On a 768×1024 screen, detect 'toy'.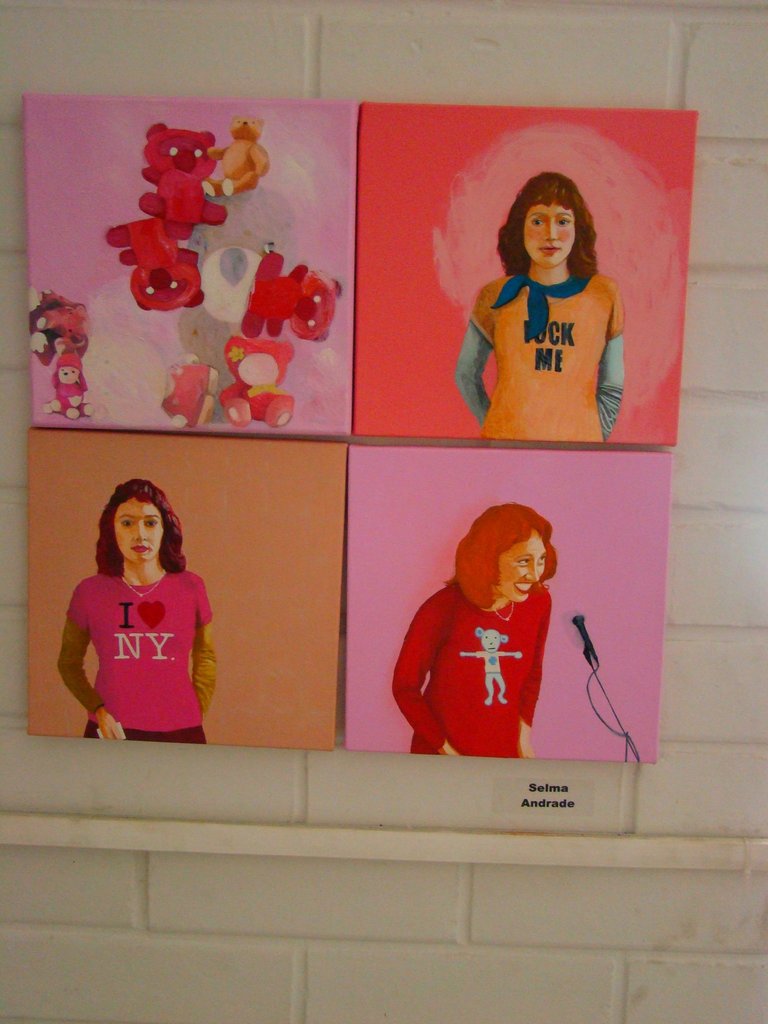
(198, 114, 275, 195).
